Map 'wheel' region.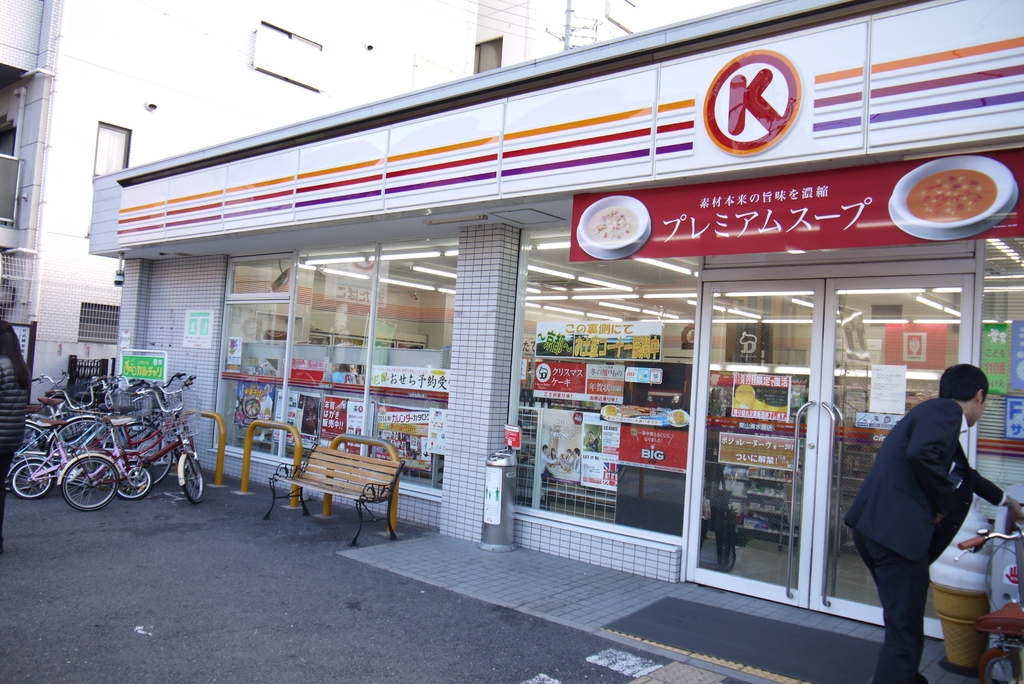
Mapped to pyautogui.locateOnScreen(54, 449, 120, 517).
